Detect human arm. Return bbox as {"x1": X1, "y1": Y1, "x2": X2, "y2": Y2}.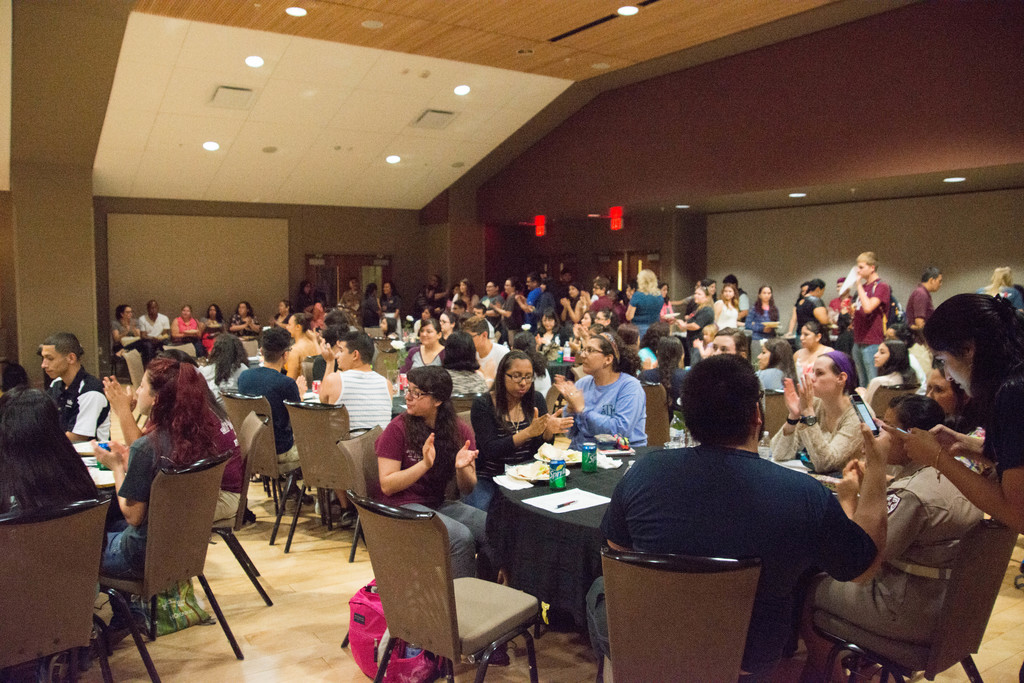
{"x1": 879, "y1": 423, "x2": 1023, "y2": 532}.
